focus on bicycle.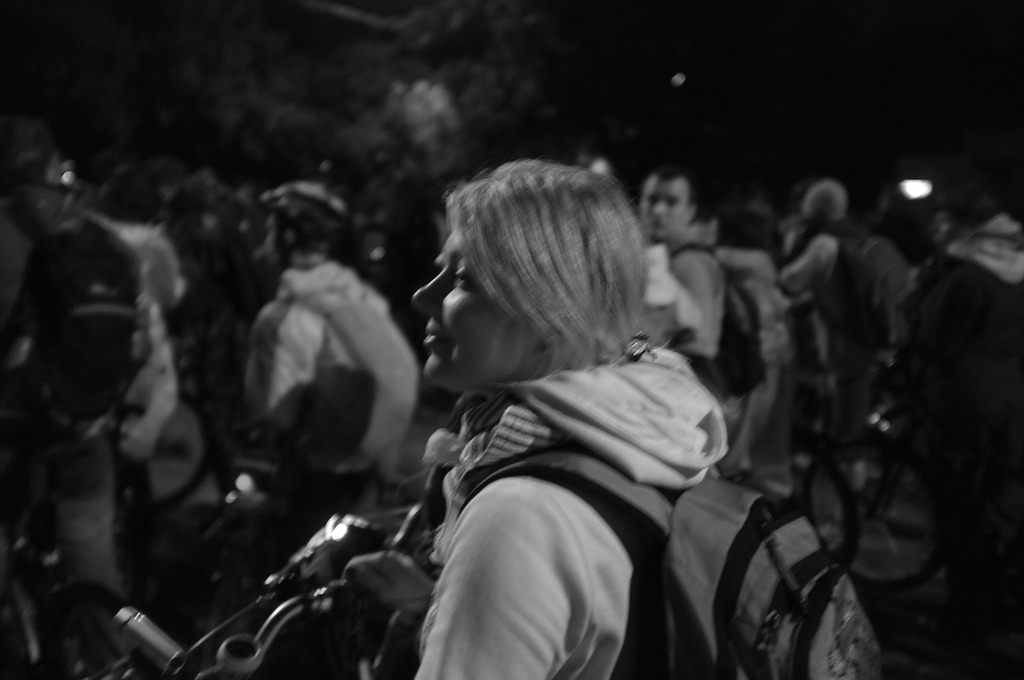
Focused at left=803, top=352, right=945, bottom=593.
